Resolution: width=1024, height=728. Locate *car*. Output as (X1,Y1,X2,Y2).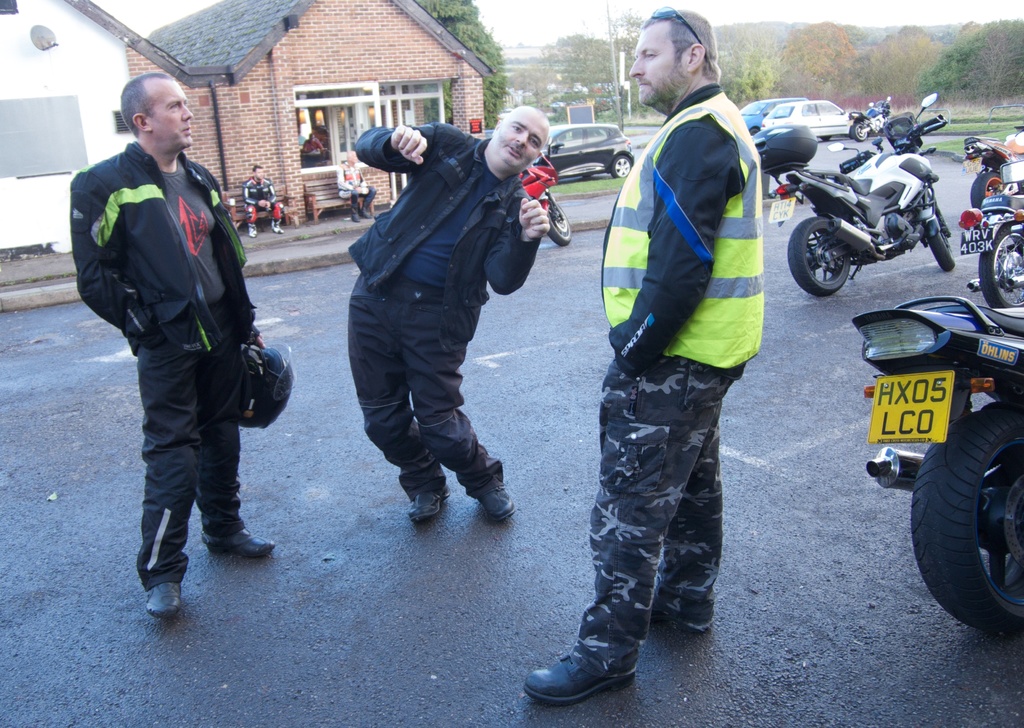
(733,93,799,140).
